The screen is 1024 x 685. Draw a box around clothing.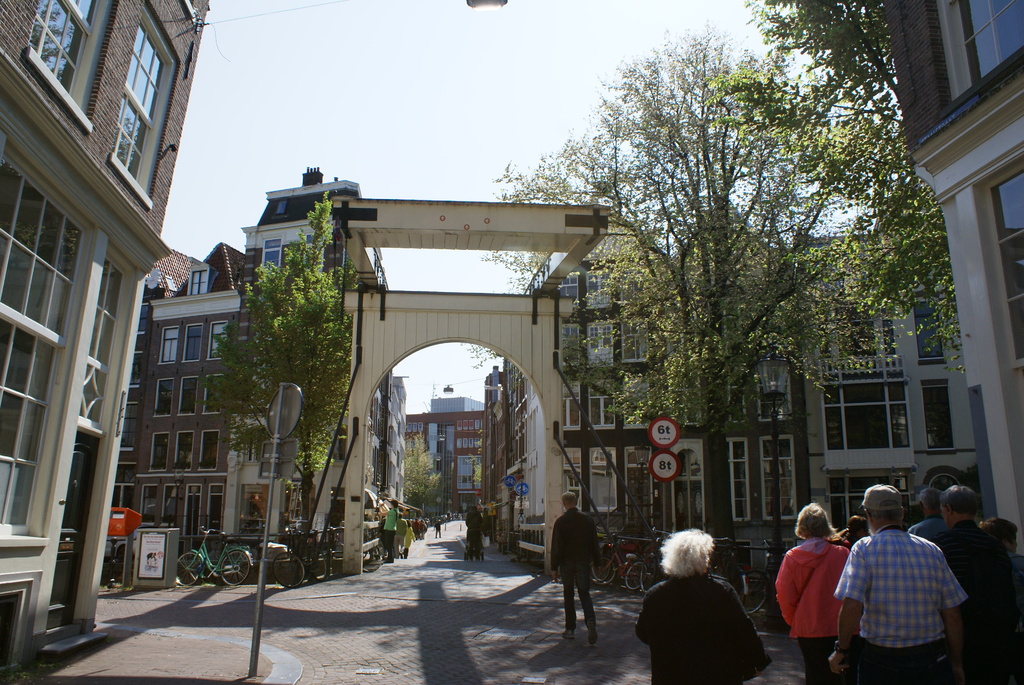
bbox=(630, 565, 767, 684).
